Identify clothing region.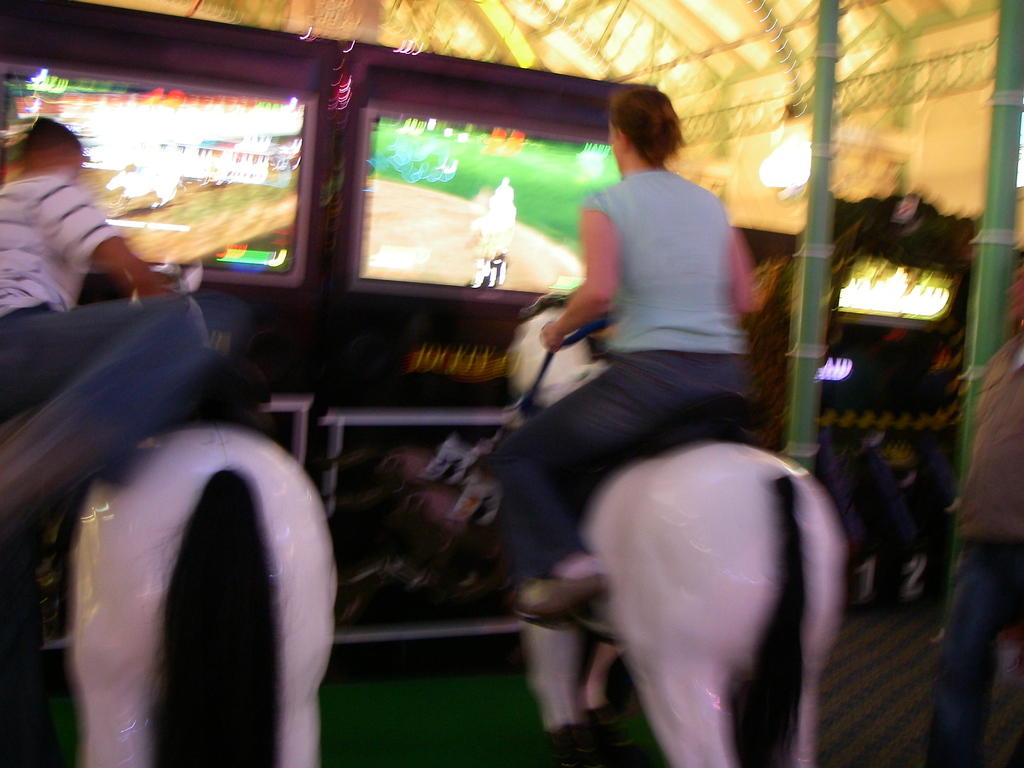
Region: 929,337,1023,767.
